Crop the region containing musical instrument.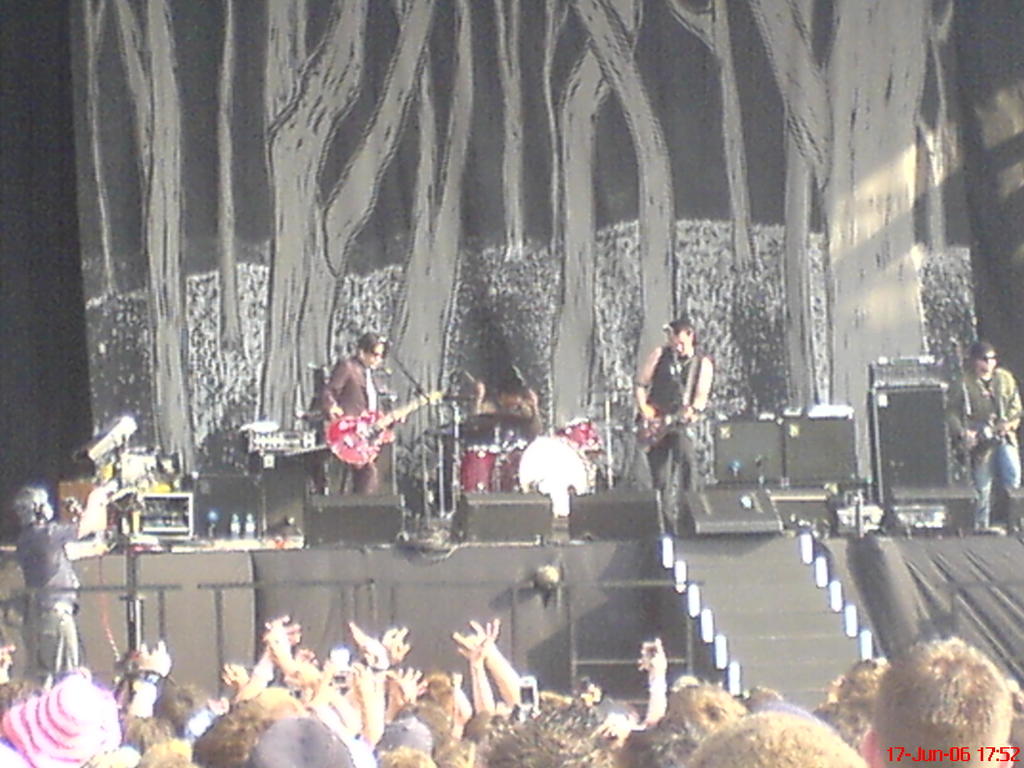
Crop region: BBox(486, 433, 595, 518).
